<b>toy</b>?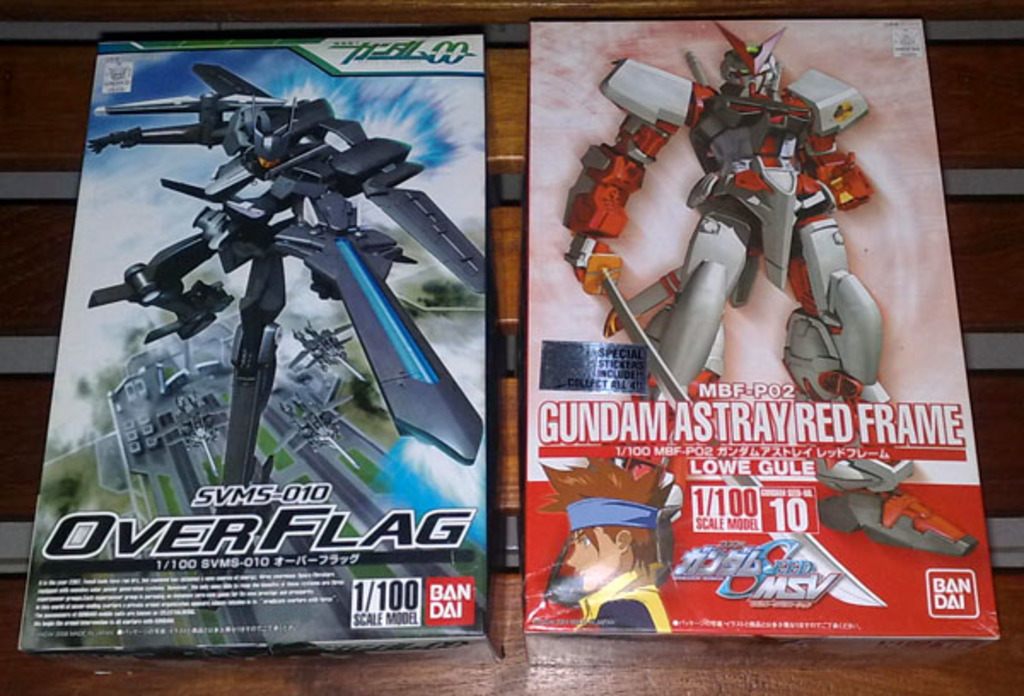
541/22/975/607
